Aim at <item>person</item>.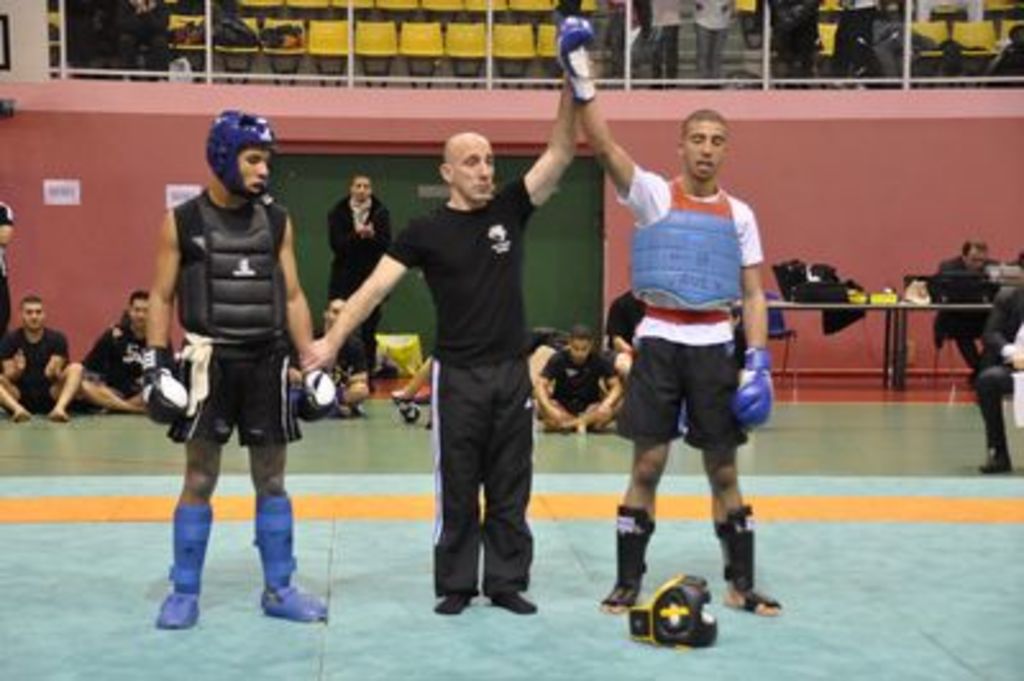
Aimed at locate(924, 233, 1001, 364).
